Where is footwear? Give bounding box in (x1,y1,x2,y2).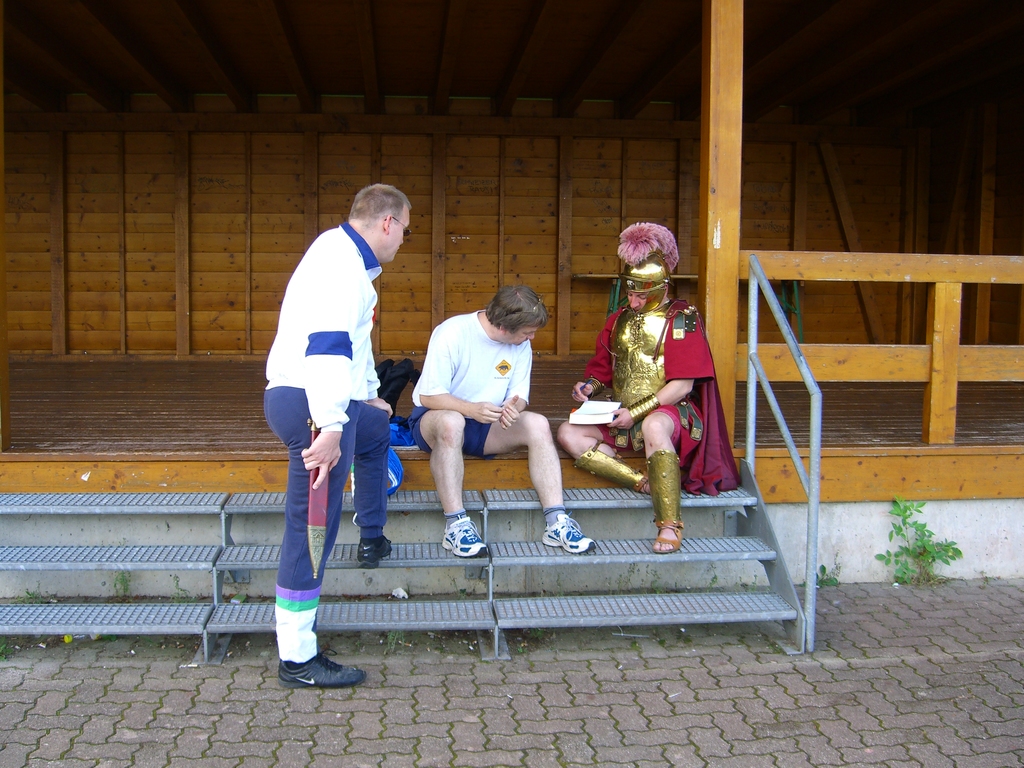
(541,511,593,561).
